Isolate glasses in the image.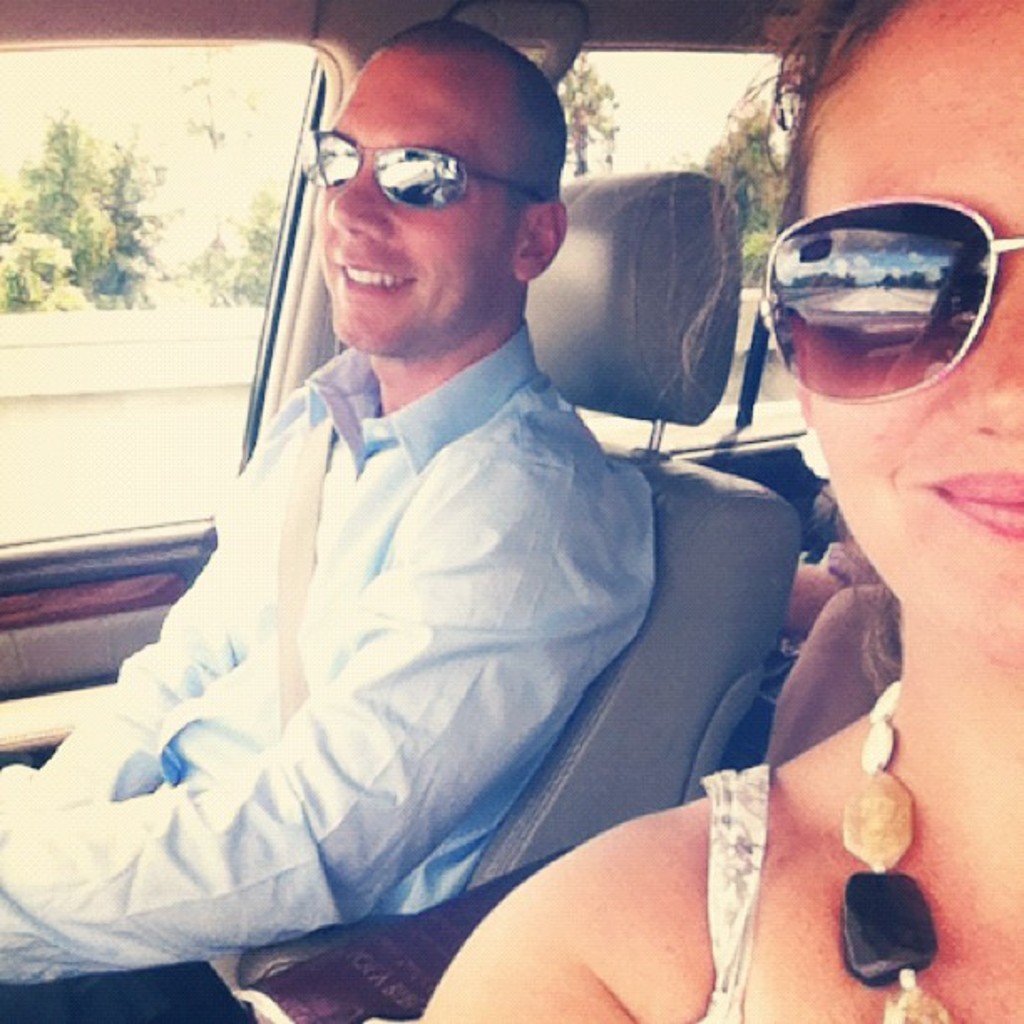
Isolated region: Rect(760, 189, 1022, 407).
